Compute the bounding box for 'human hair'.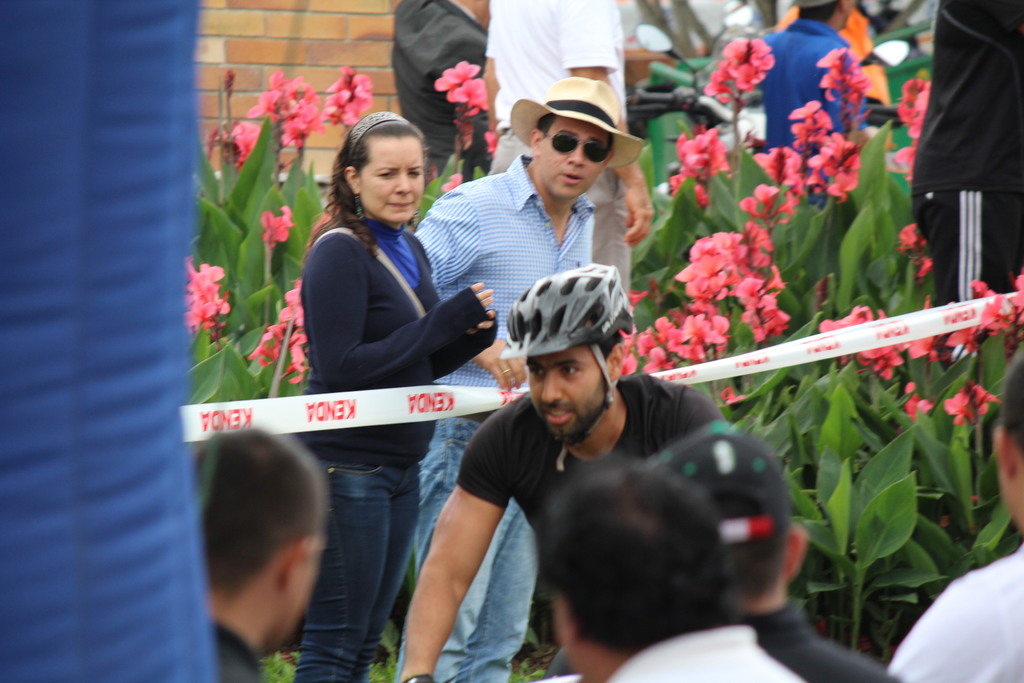
bbox=(996, 349, 1023, 456).
